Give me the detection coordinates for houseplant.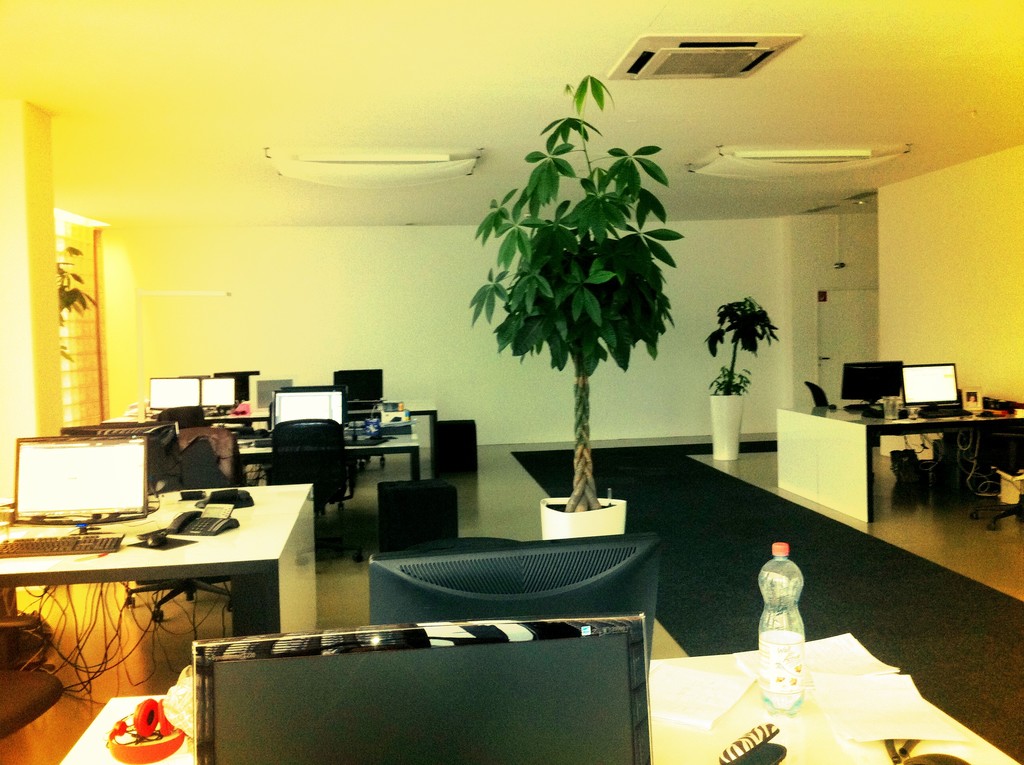
[705,291,781,458].
